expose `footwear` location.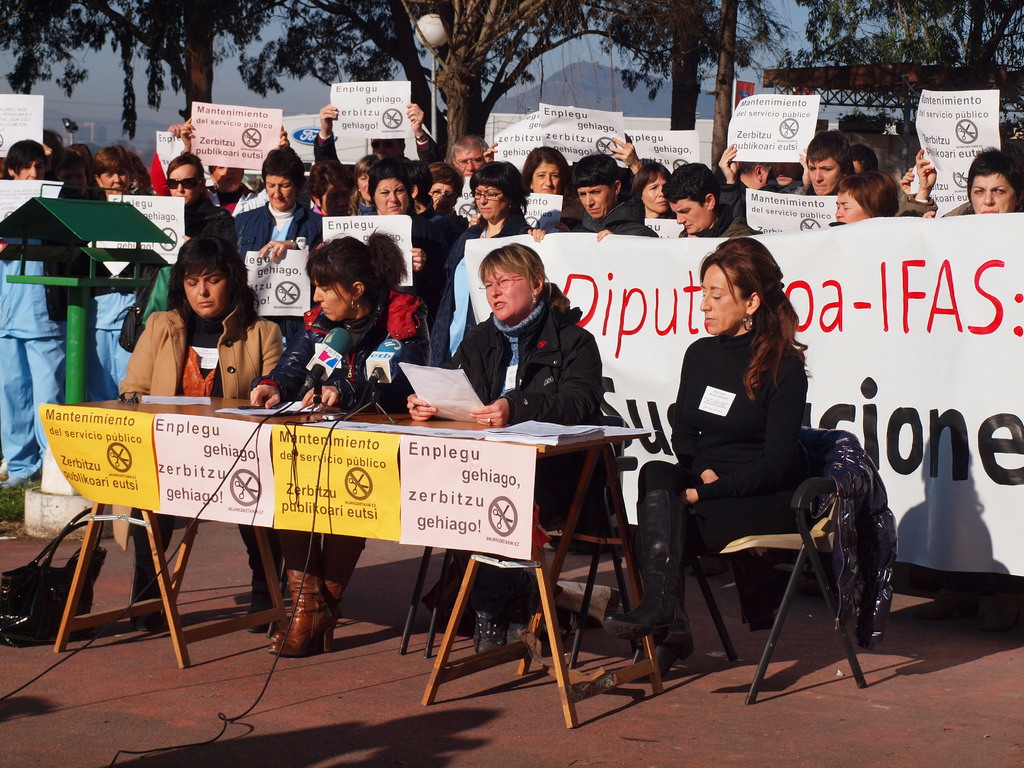
Exposed at x1=472, y1=613, x2=504, y2=654.
